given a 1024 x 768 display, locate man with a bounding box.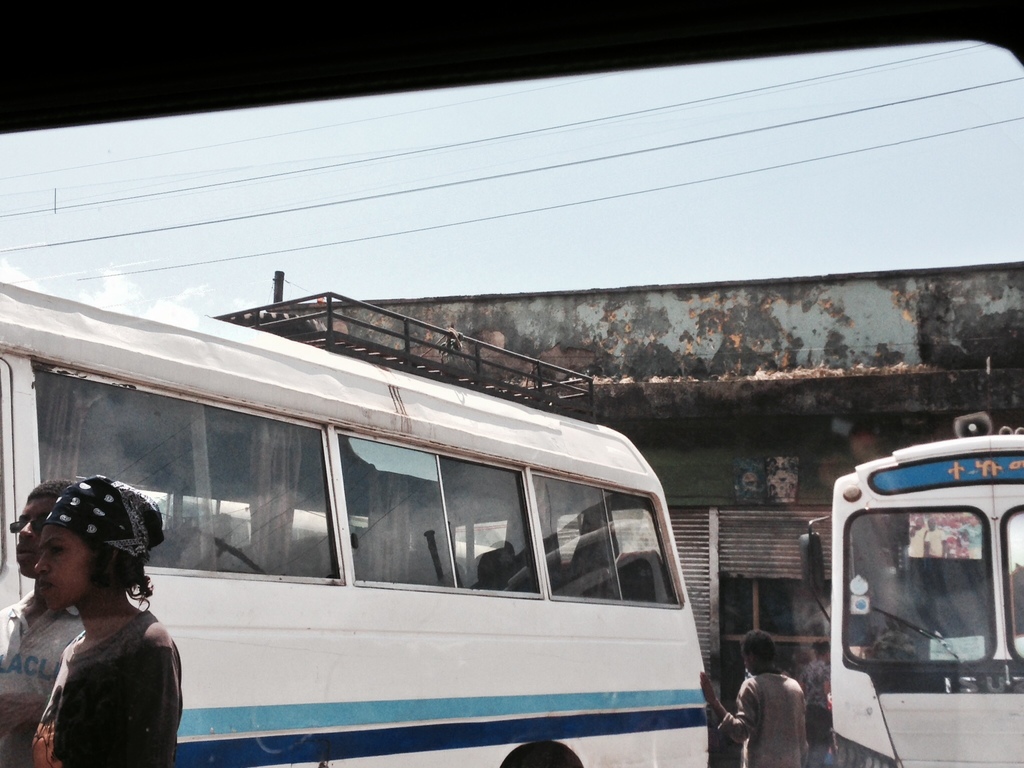
Located: detection(697, 625, 806, 767).
